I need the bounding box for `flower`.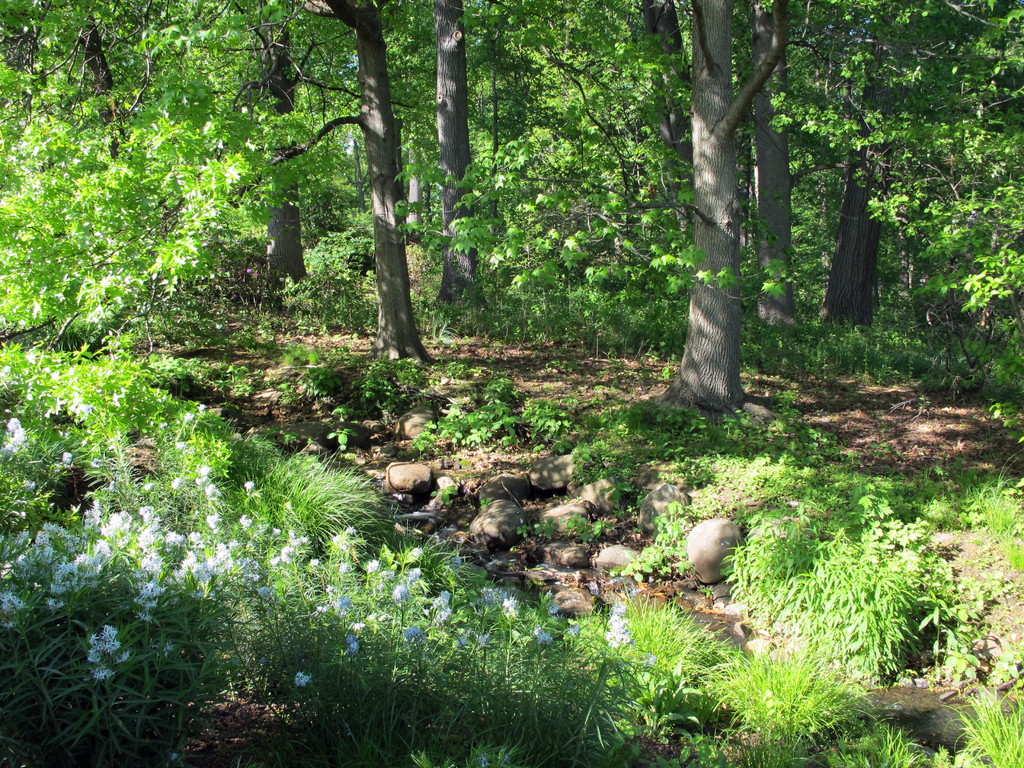
Here it is: 408, 567, 423, 584.
